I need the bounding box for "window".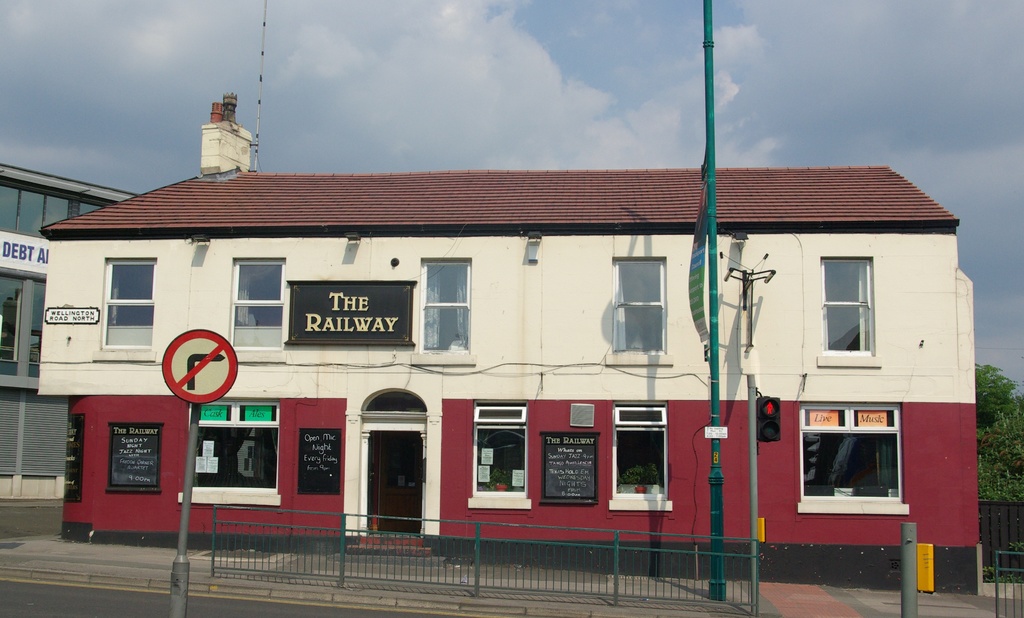
Here it is: {"x1": 413, "y1": 256, "x2": 477, "y2": 373}.
